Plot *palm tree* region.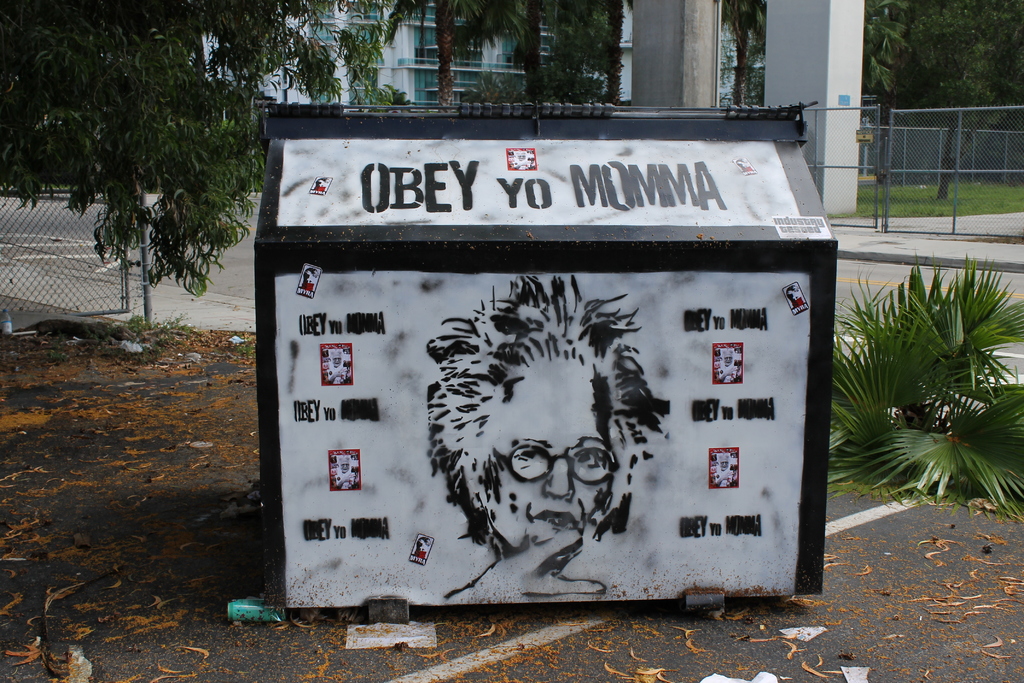
Plotted at select_region(941, 0, 1020, 96).
